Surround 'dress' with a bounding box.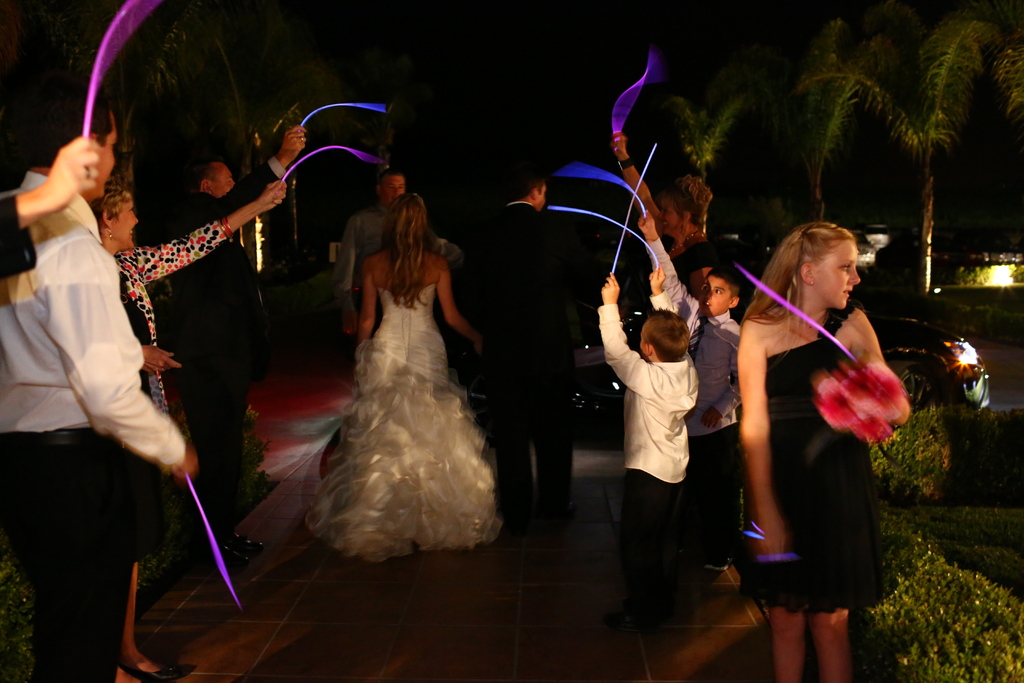
select_region(742, 304, 885, 616).
